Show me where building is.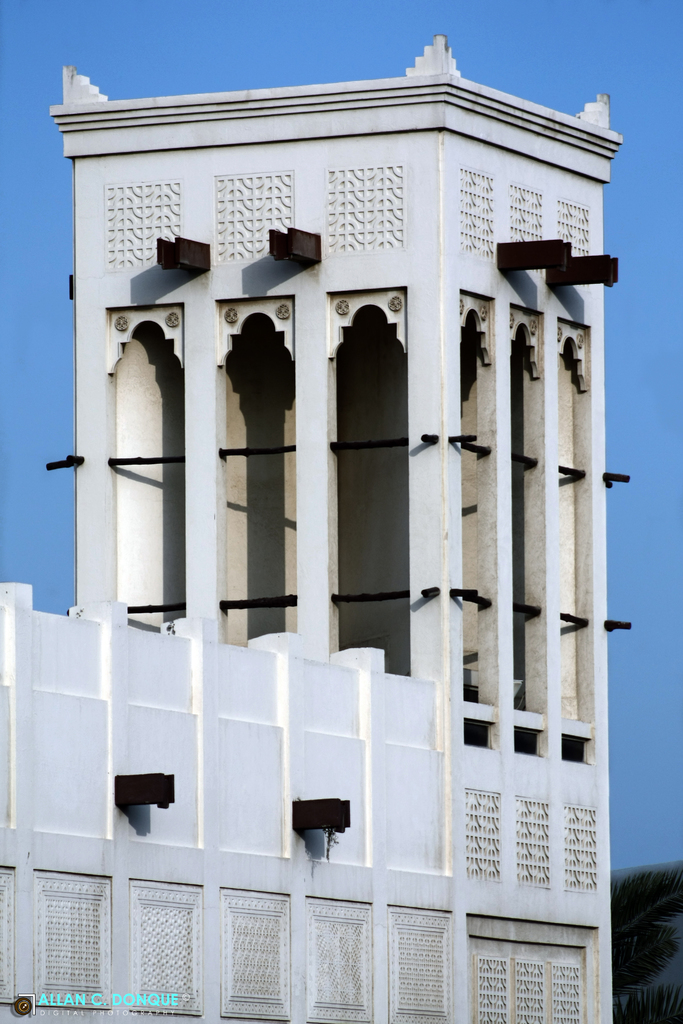
building is at bbox(0, 31, 630, 1023).
